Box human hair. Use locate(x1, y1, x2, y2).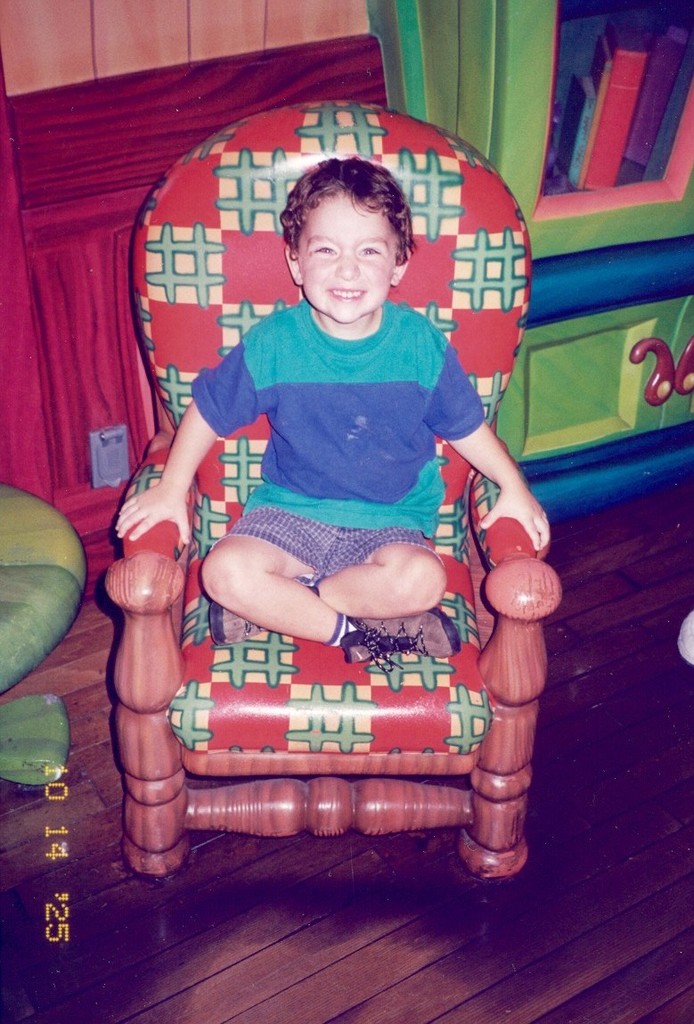
locate(281, 146, 419, 304).
